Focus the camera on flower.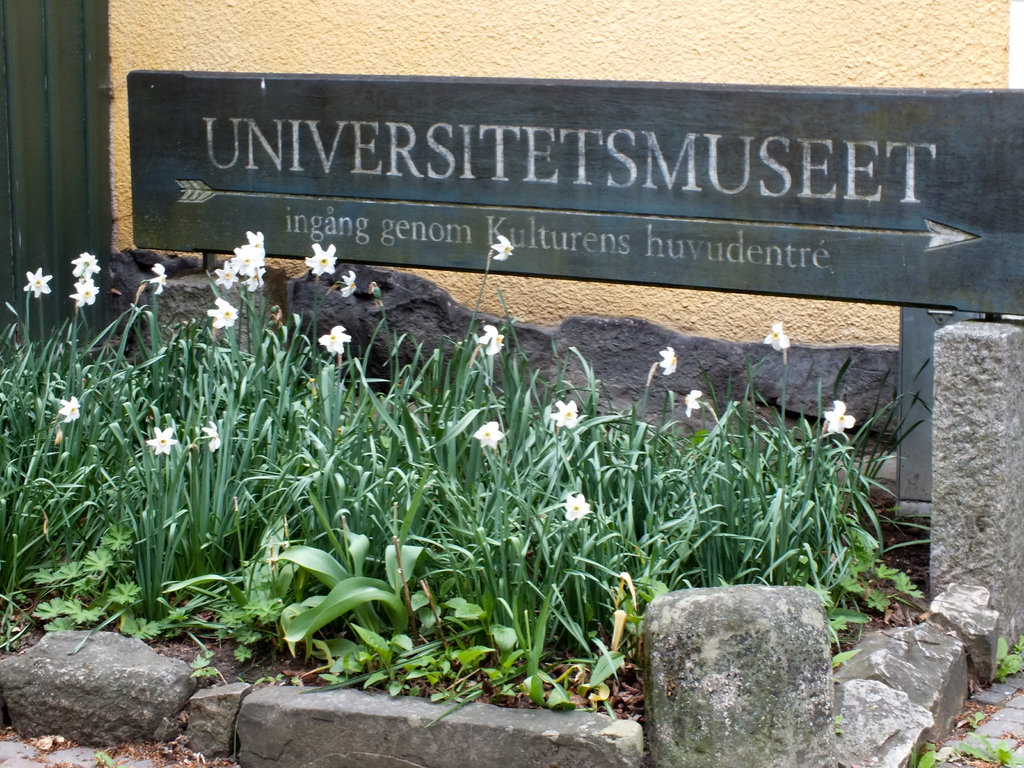
Focus region: box=[69, 280, 103, 307].
